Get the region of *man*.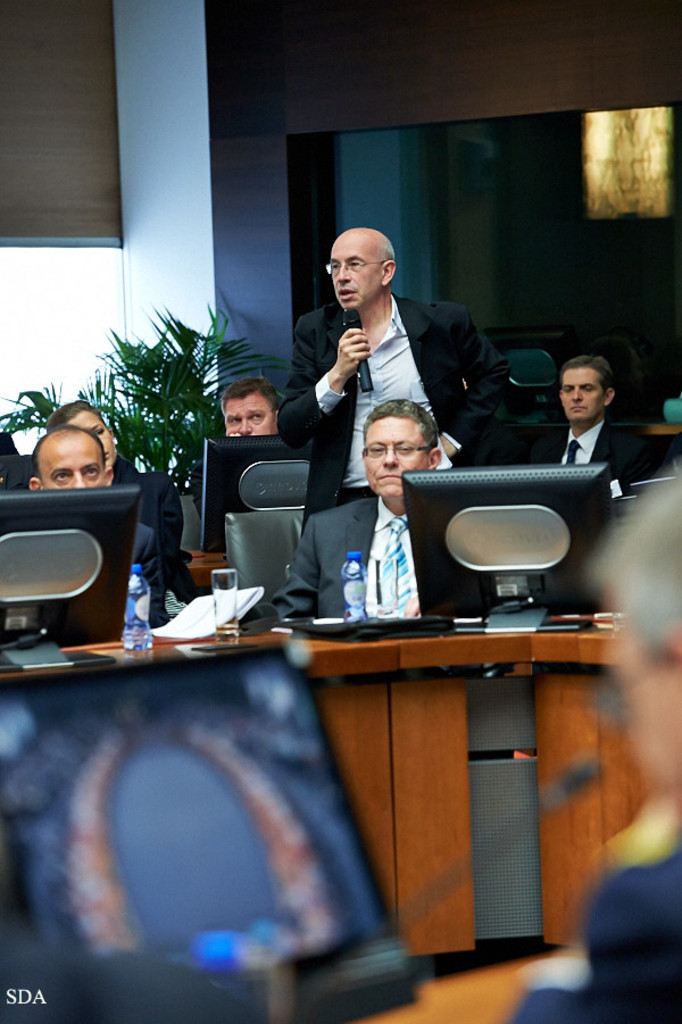
(276,394,443,623).
